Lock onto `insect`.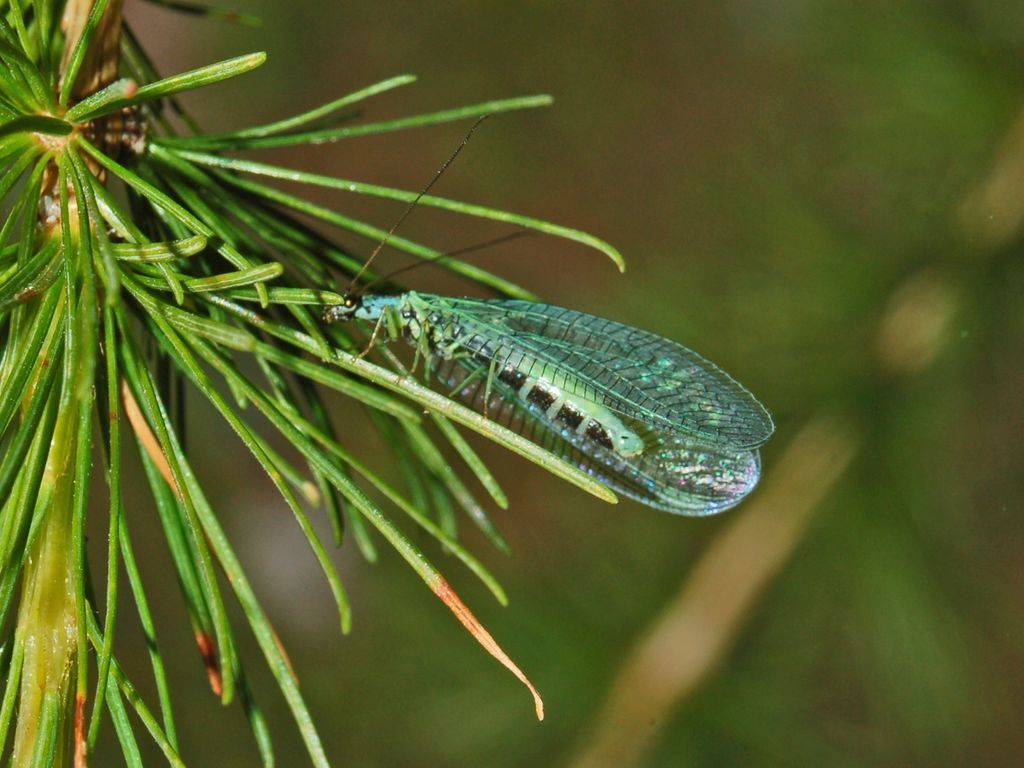
Locked: (x1=322, y1=117, x2=774, y2=517).
